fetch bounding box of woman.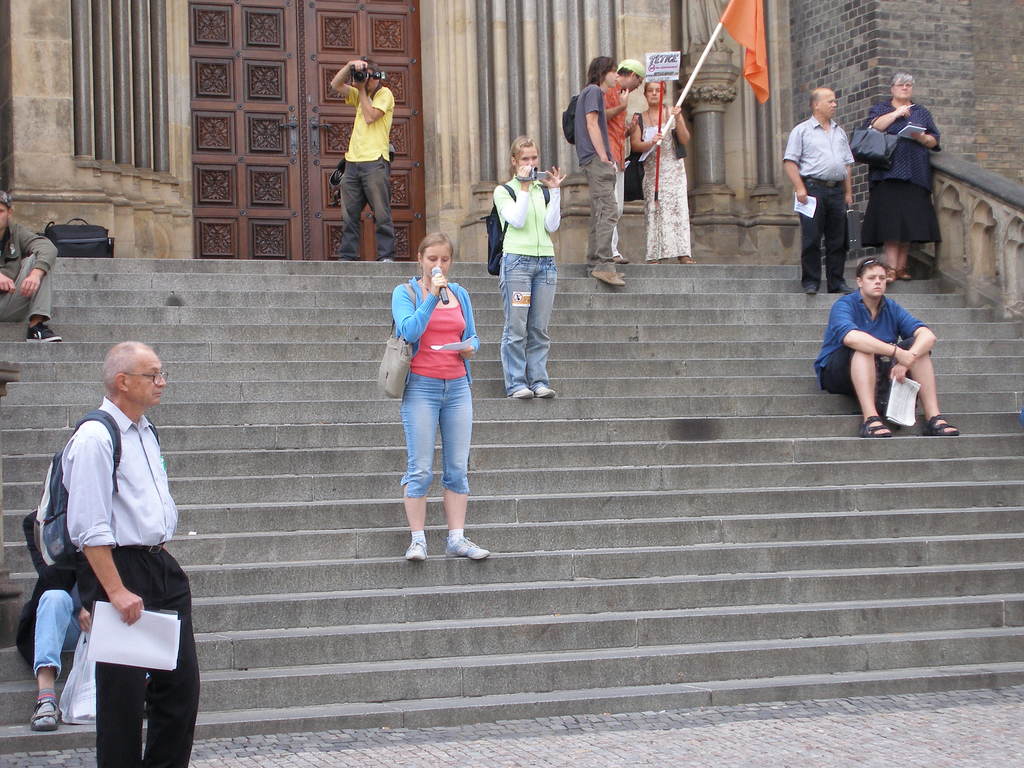
Bbox: (625,79,698,260).
